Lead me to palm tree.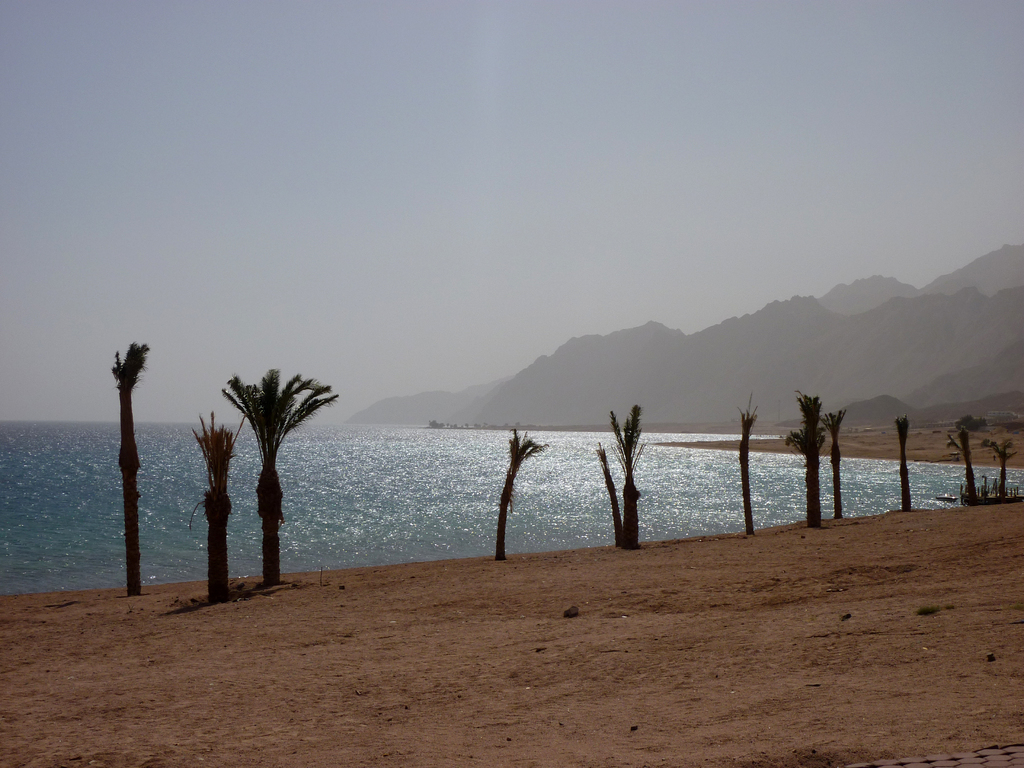
Lead to box(598, 395, 646, 554).
